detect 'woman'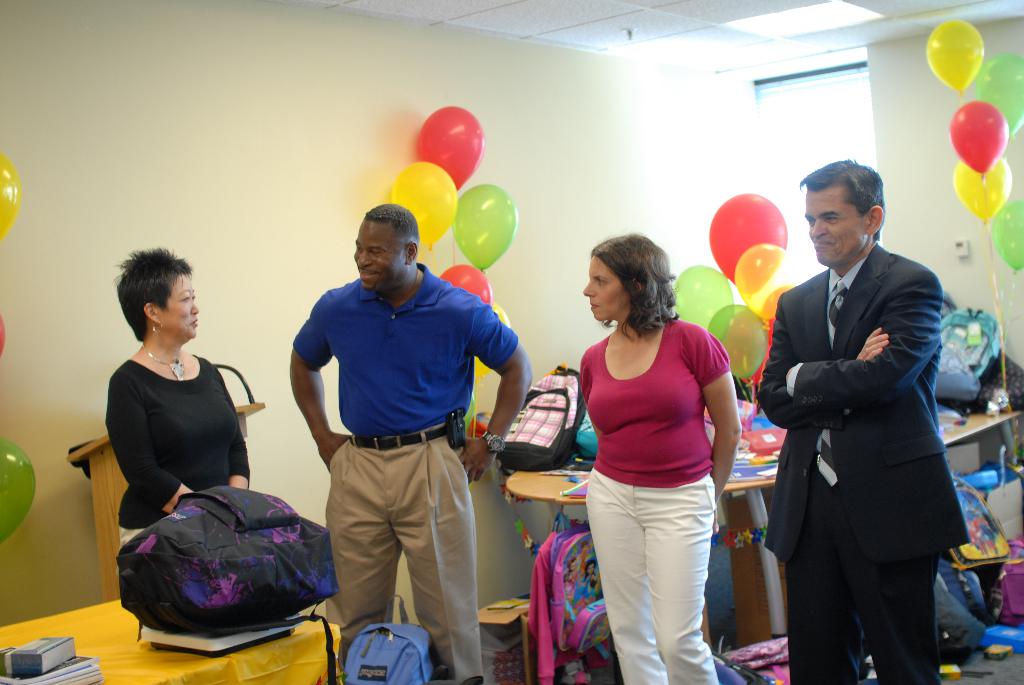
pyautogui.locateOnScreen(580, 231, 744, 684)
